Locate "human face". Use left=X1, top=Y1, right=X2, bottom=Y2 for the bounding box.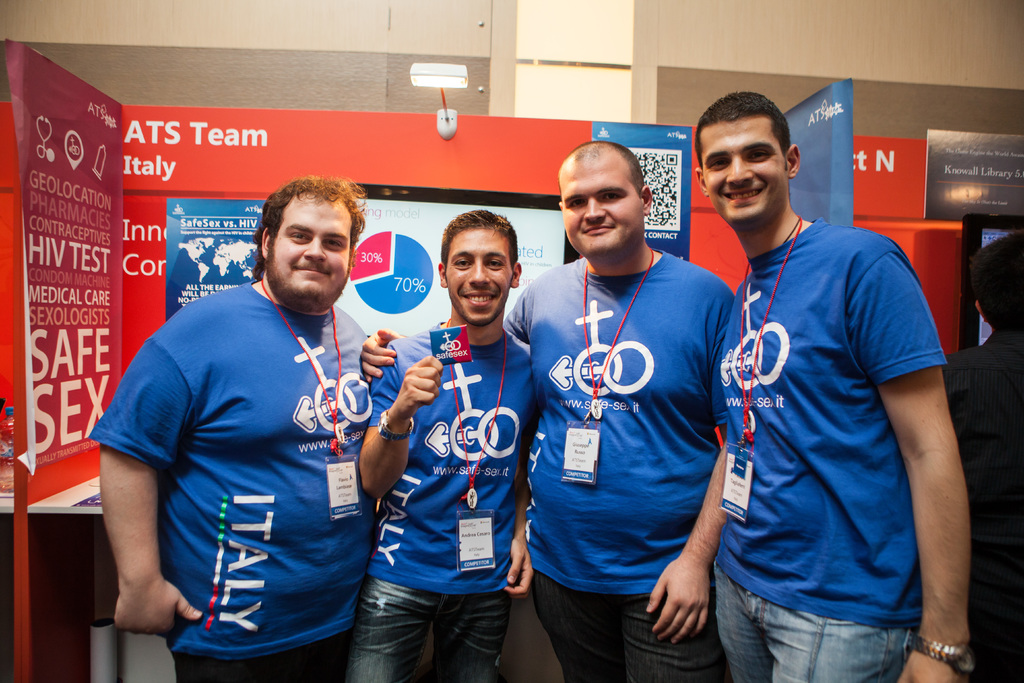
left=703, top=120, right=791, bottom=228.
